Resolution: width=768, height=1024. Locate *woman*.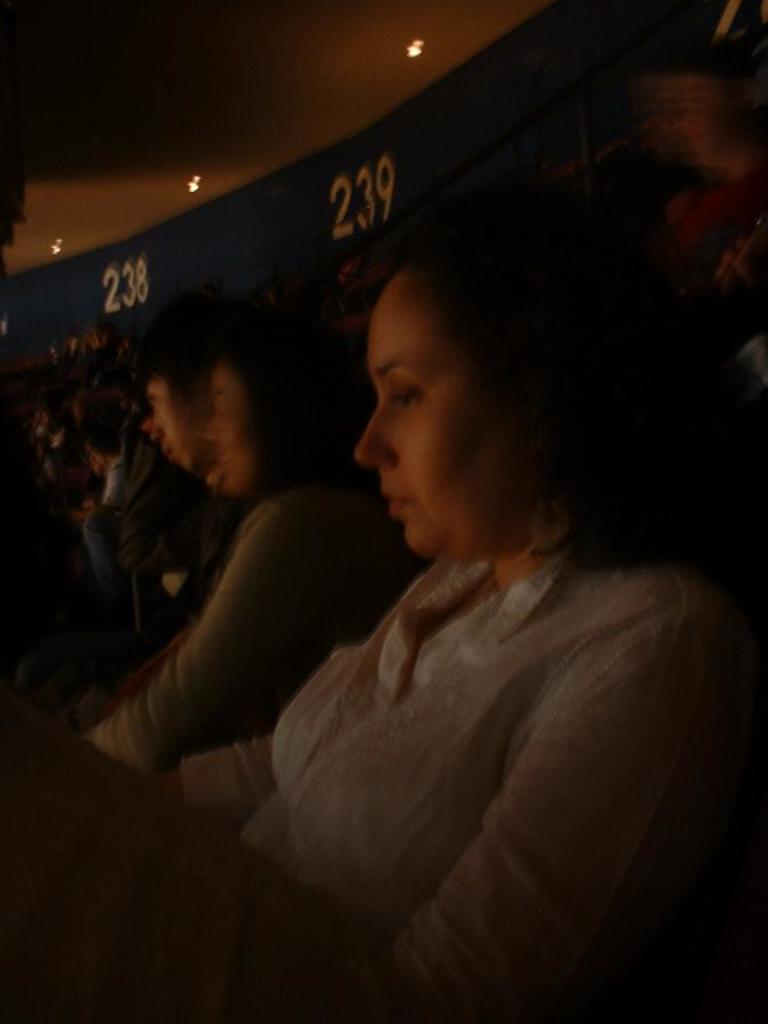
(left=79, top=322, right=411, bottom=752).
